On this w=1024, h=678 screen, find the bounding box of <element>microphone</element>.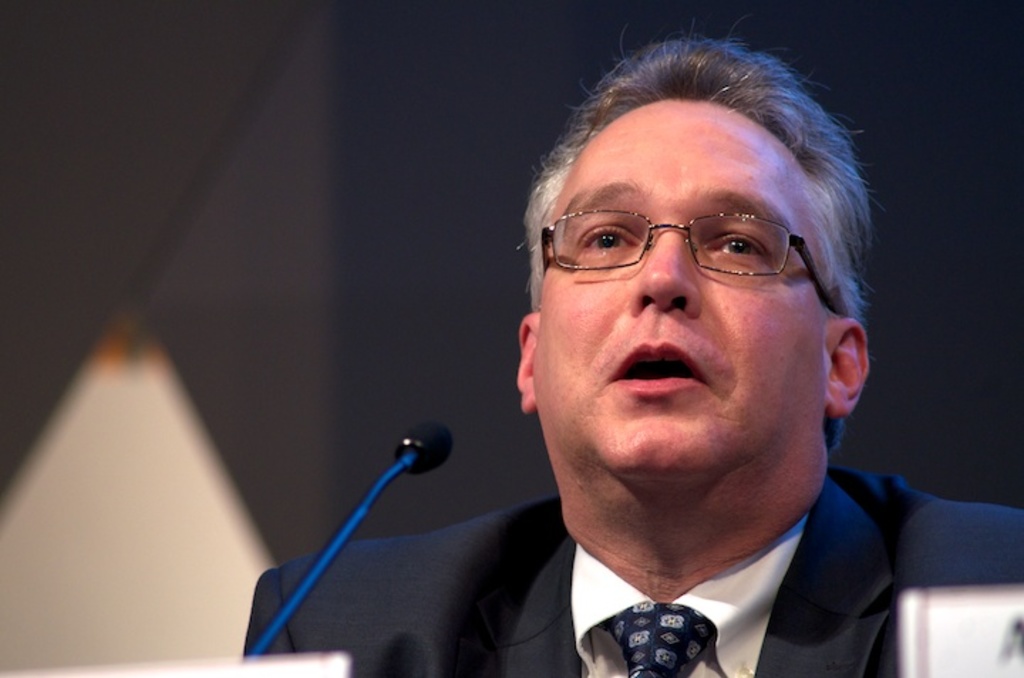
Bounding box: x1=395 y1=422 x2=458 y2=469.
